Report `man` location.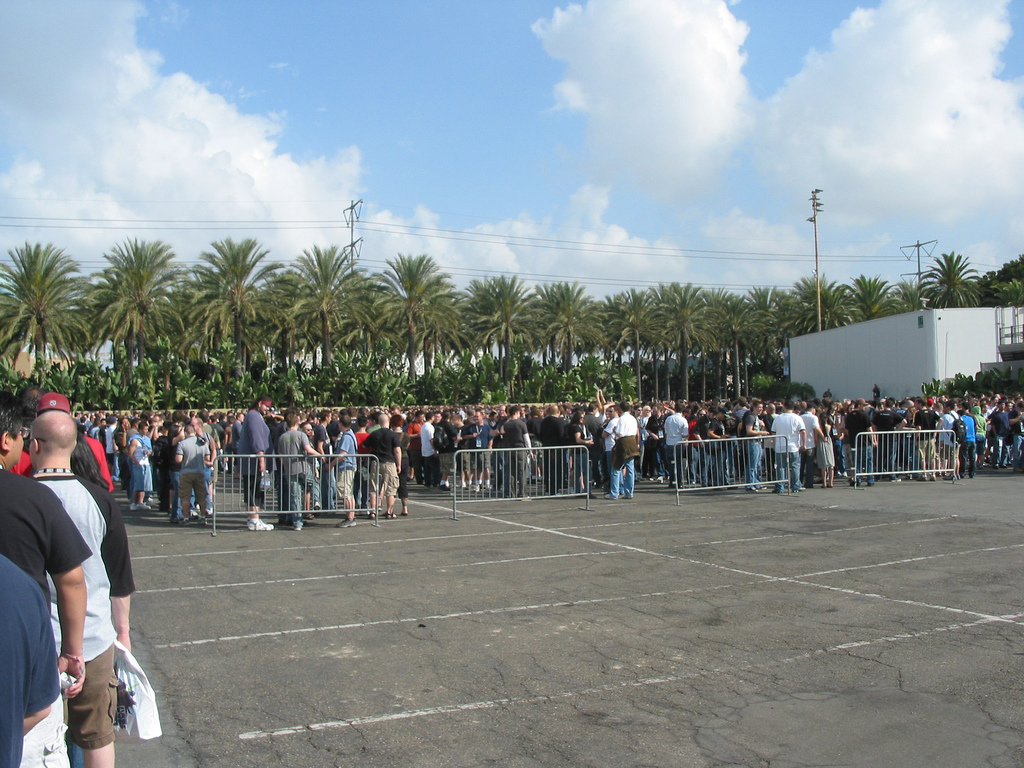
Report: 0, 391, 87, 717.
